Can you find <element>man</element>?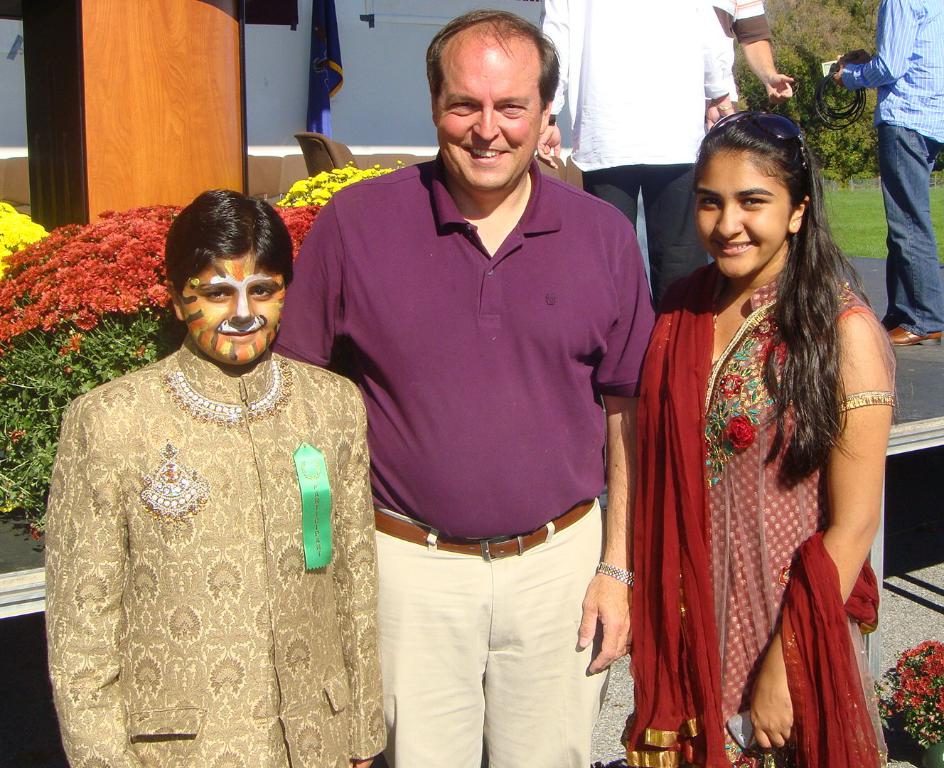
Yes, bounding box: <region>828, 0, 943, 346</region>.
